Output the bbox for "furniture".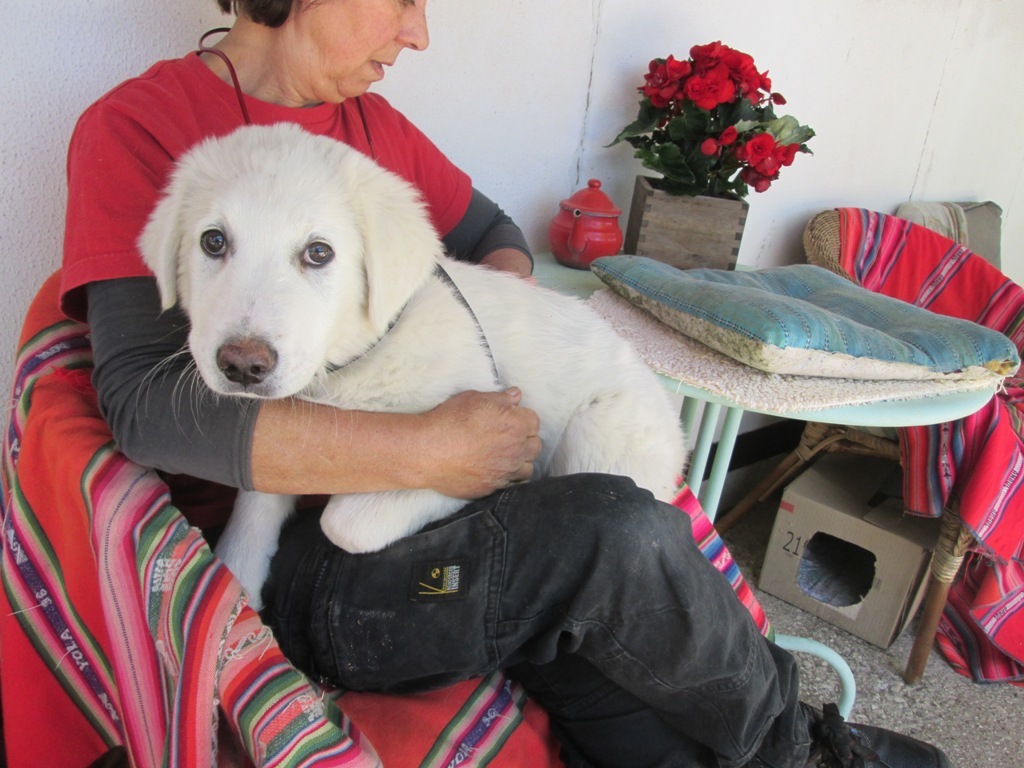
box(715, 210, 1023, 681).
